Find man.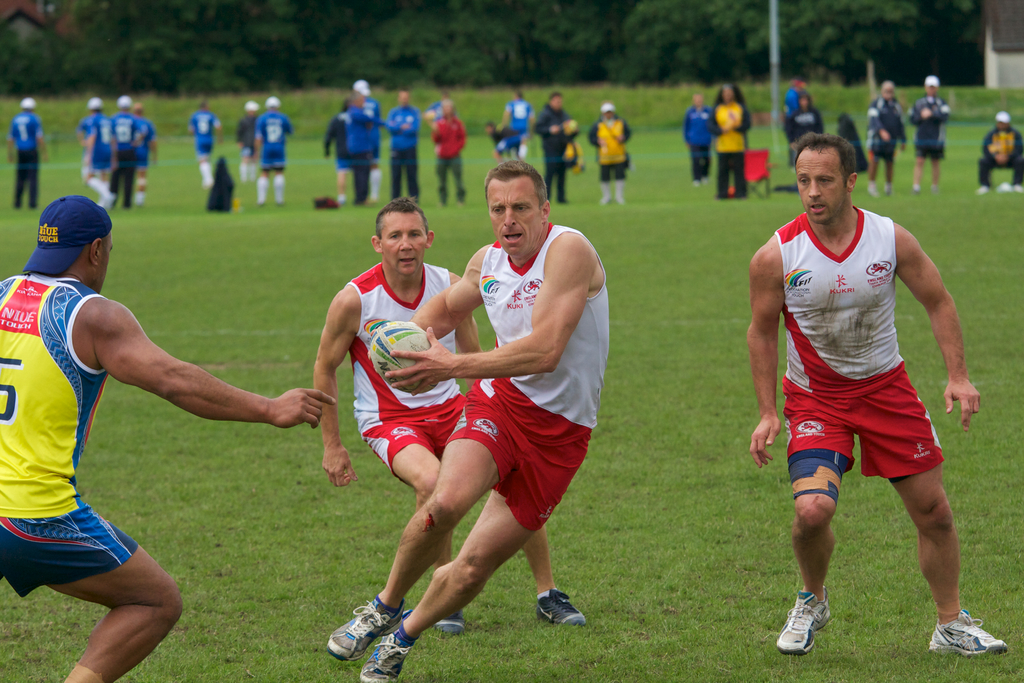
(0, 196, 335, 682).
